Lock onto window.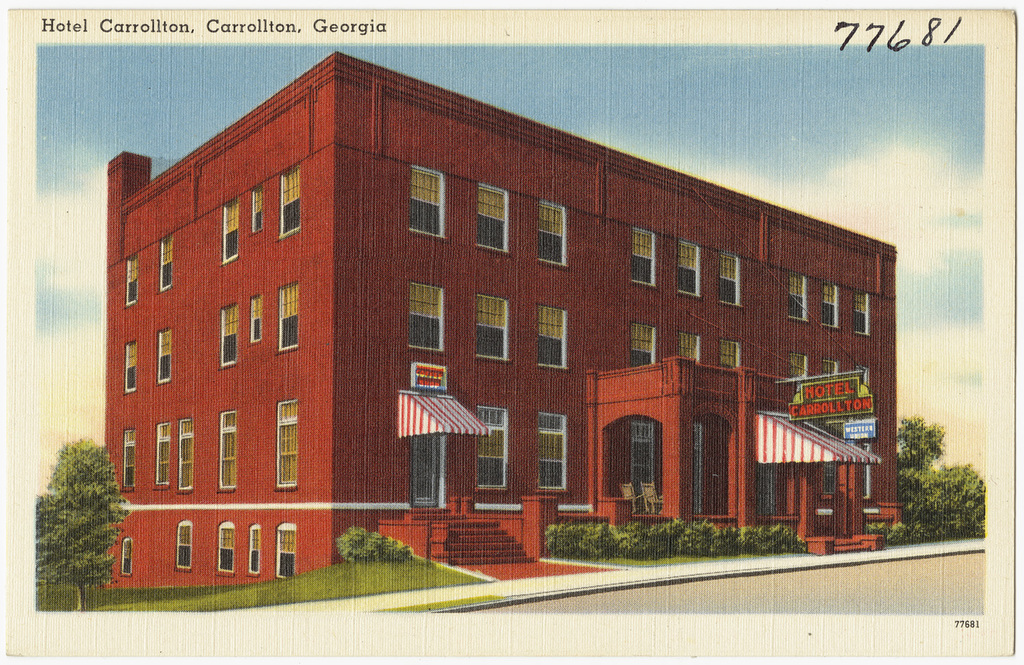
Locked: (x1=795, y1=354, x2=802, y2=377).
